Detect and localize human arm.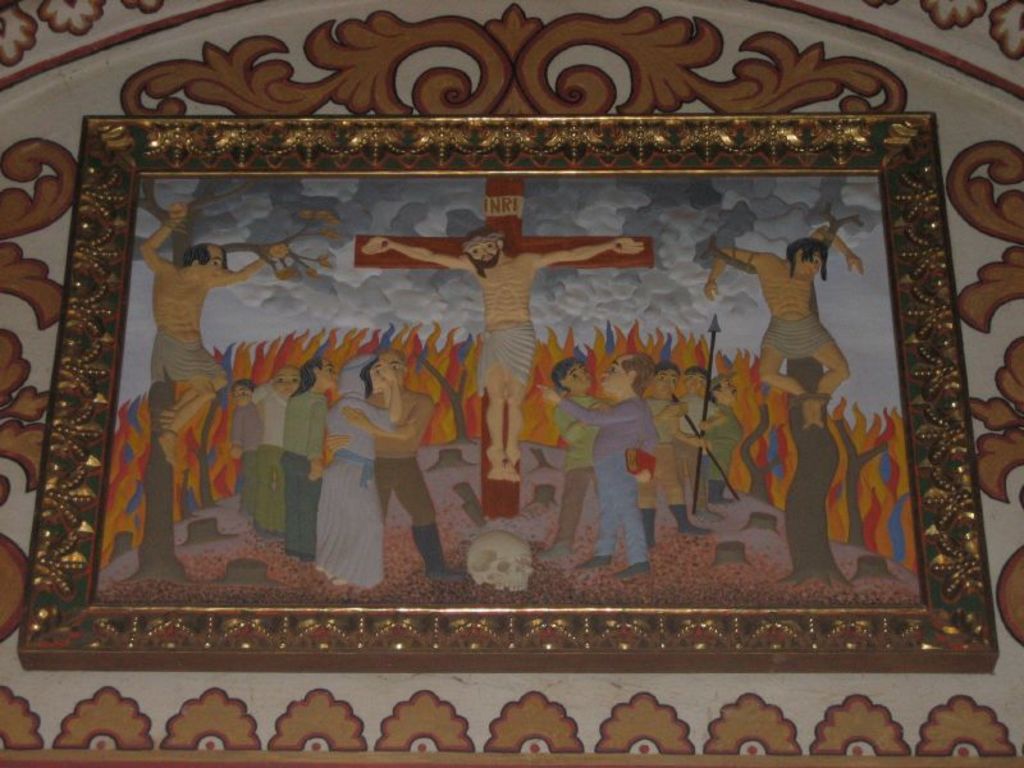
Localized at <box>814,224,864,276</box>.
